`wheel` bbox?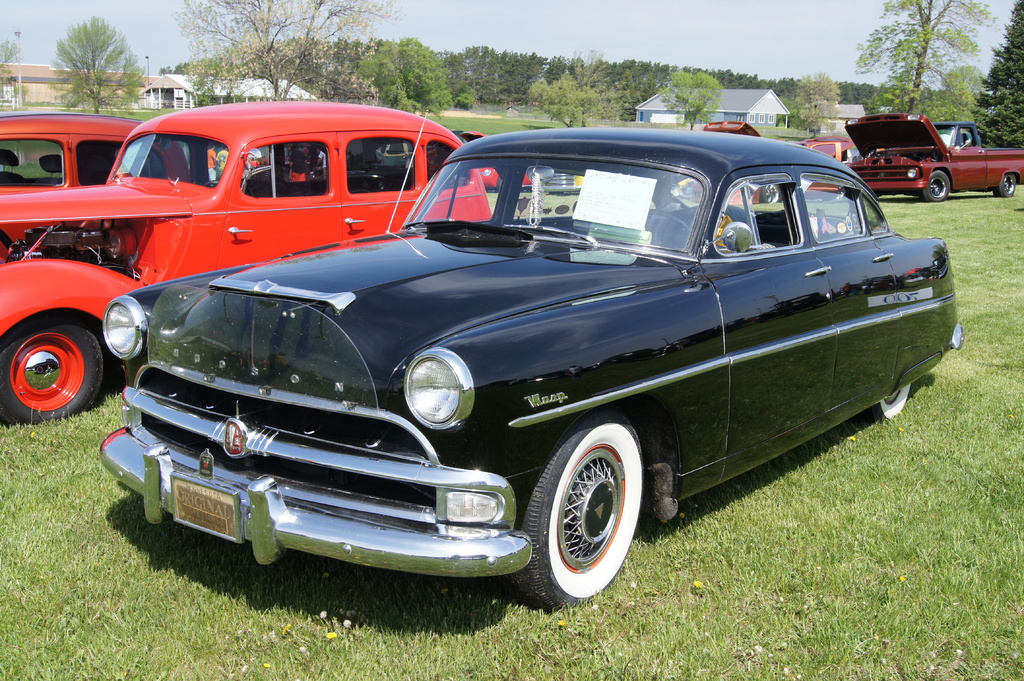
{"x1": 989, "y1": 172, "x2": 1016, "y2": 190}
